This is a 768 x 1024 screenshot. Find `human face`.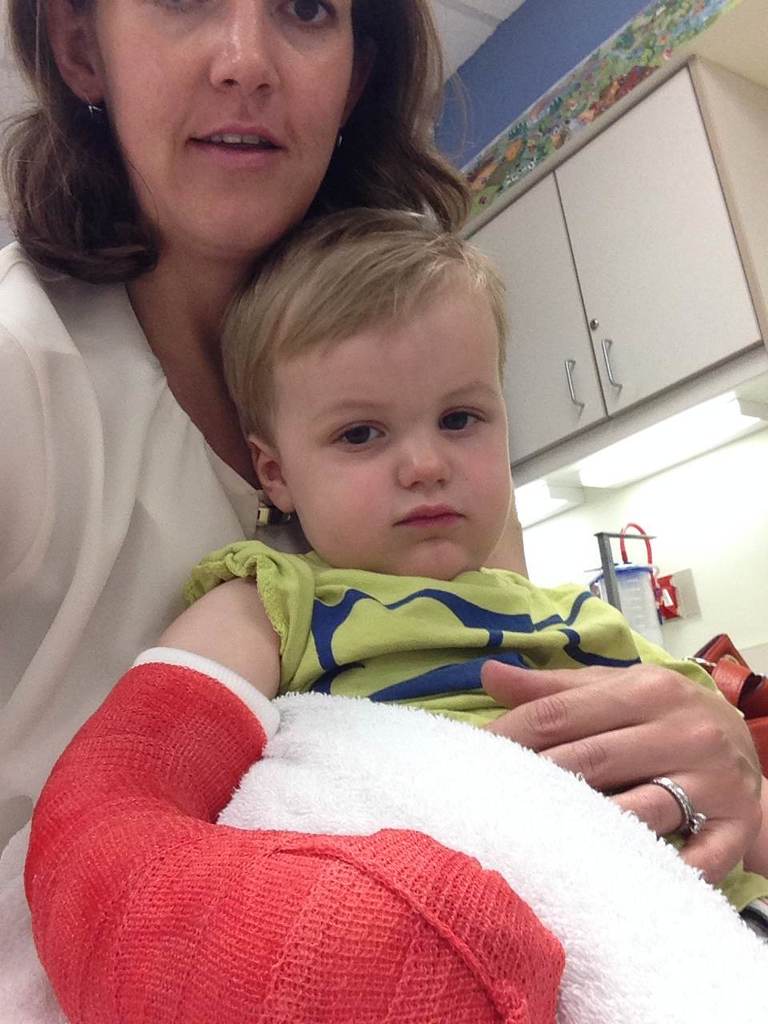
Bounding box: 285 269 511 584.
